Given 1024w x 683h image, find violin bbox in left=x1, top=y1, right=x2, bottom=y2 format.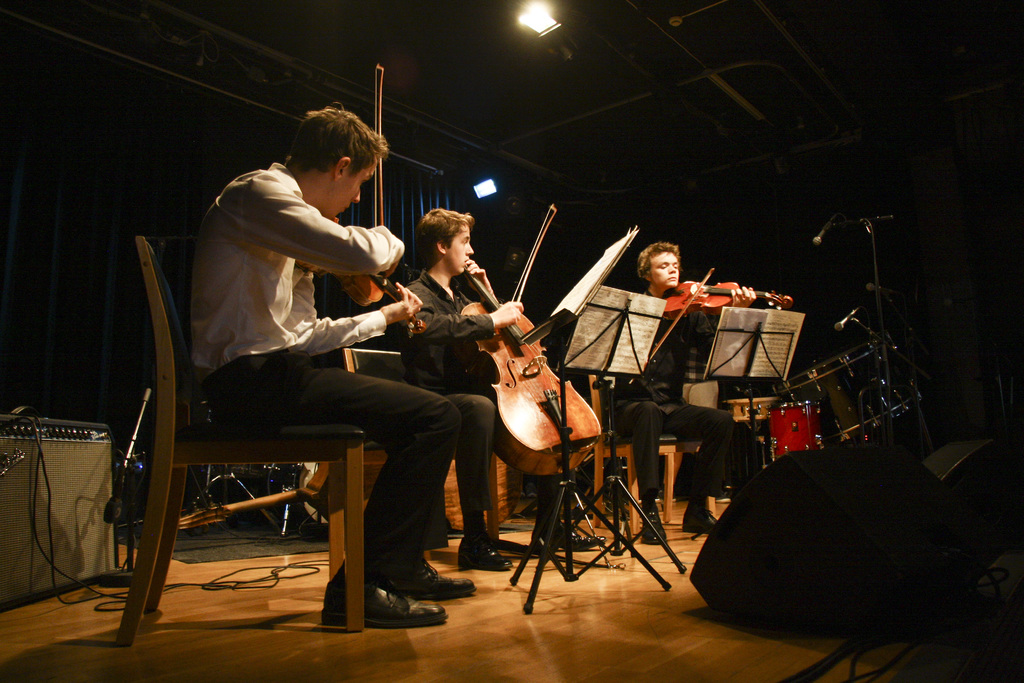
left=323, top=45, right=431, bottom=332.
